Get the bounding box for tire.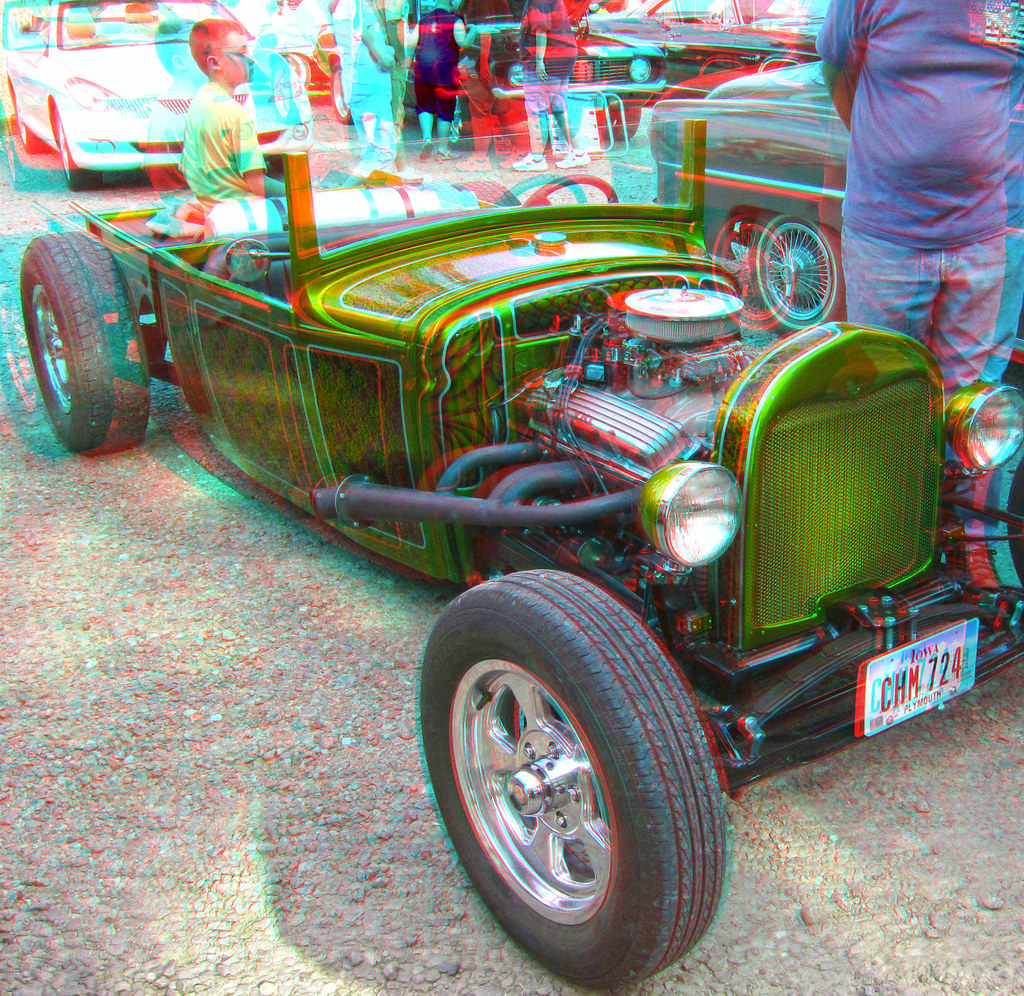
(11,106,52,161).
